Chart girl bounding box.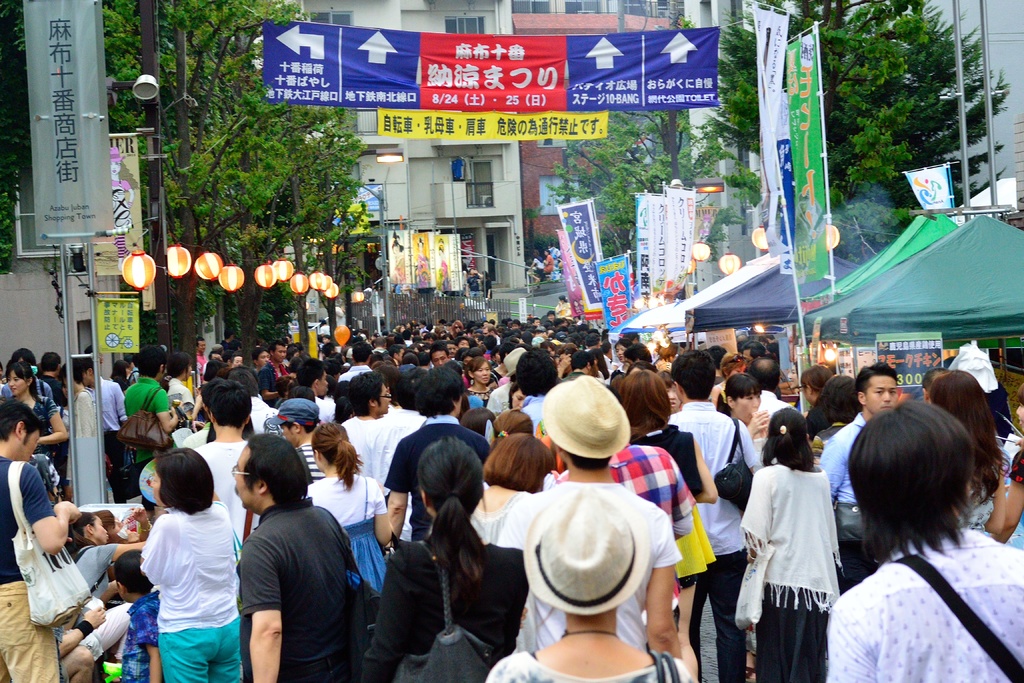
Charted: [left=788, top=358, right=833, bottom=416].
